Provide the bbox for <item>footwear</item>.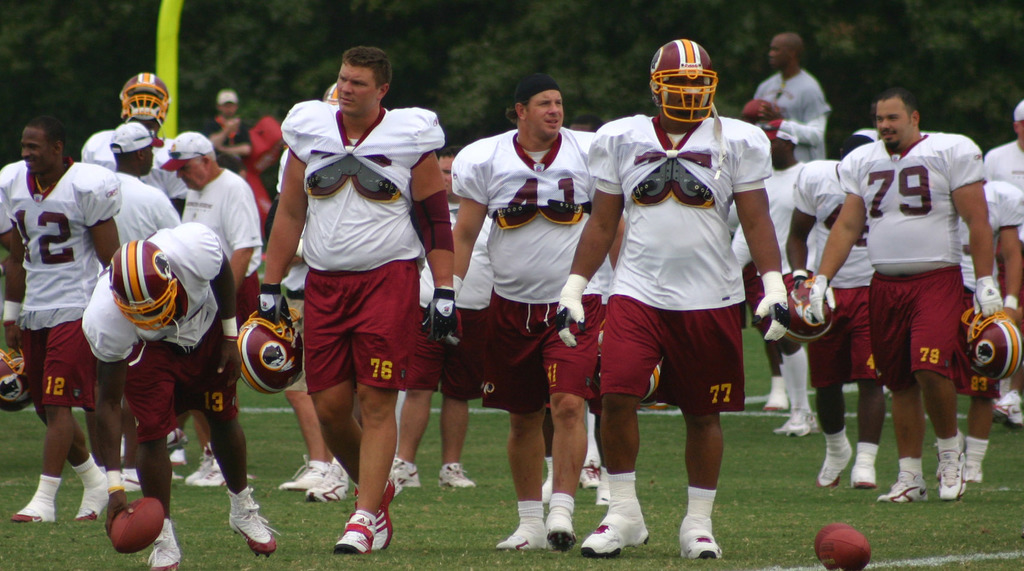
438:461:473:492.
